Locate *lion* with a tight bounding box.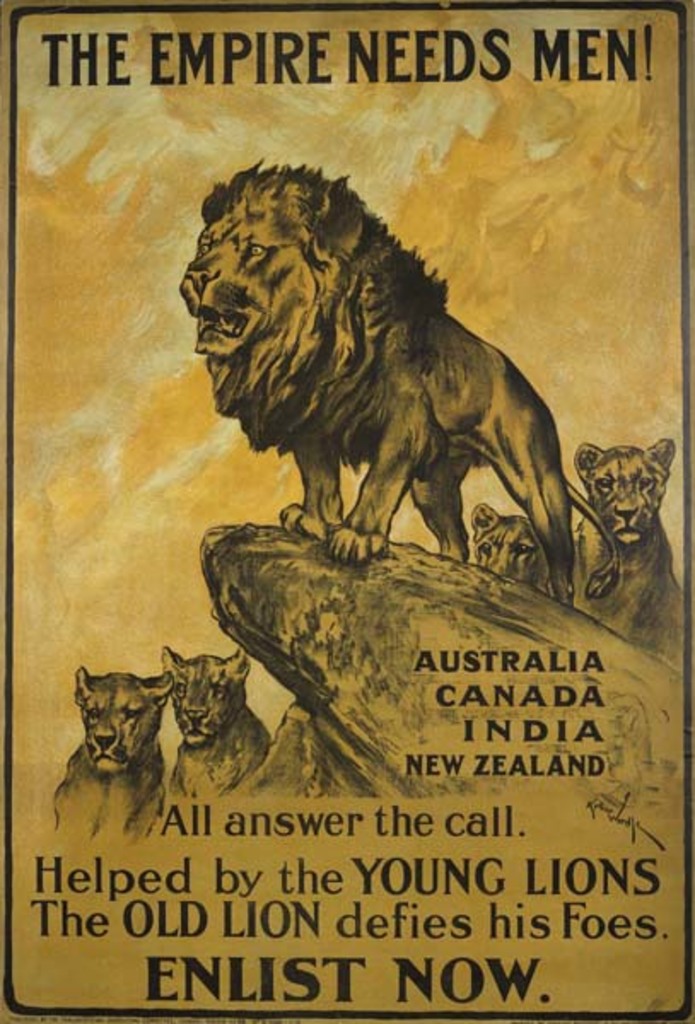
bbox=(466, 503, 546, 594).
